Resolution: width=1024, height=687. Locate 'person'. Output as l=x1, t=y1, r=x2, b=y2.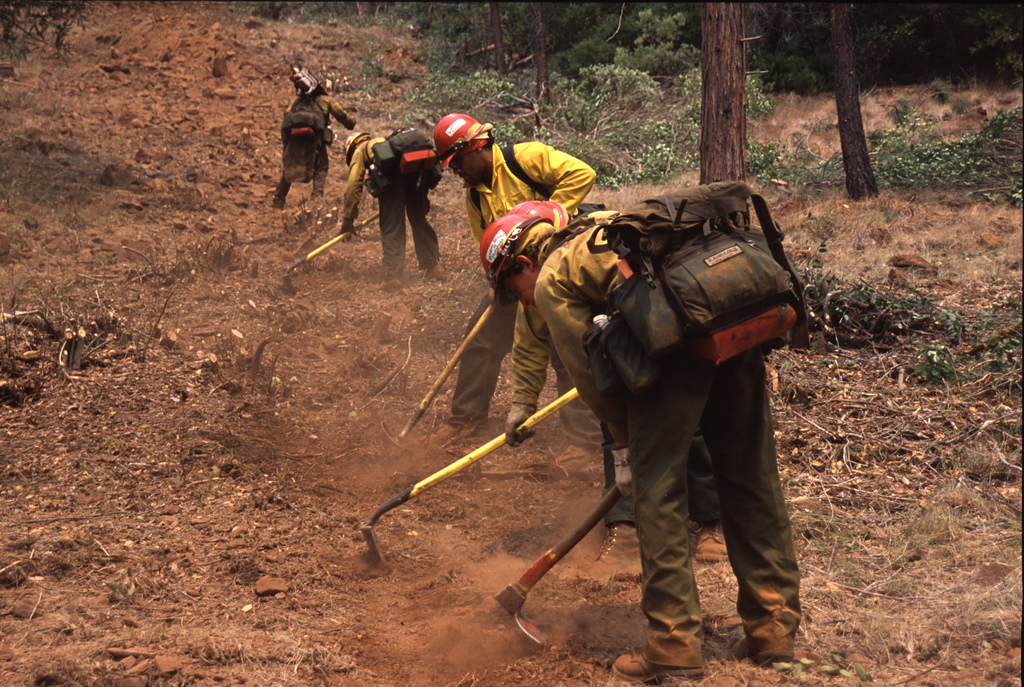
l=337, t=131, r=442, b=278.
